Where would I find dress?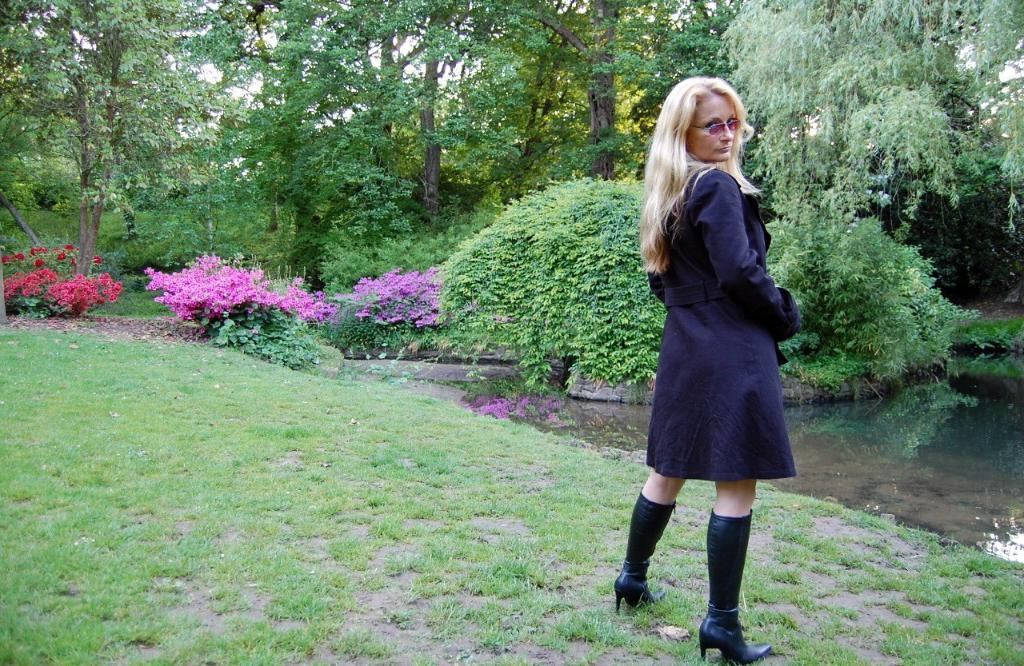
At bbox=[646, 169, 798, 481].
